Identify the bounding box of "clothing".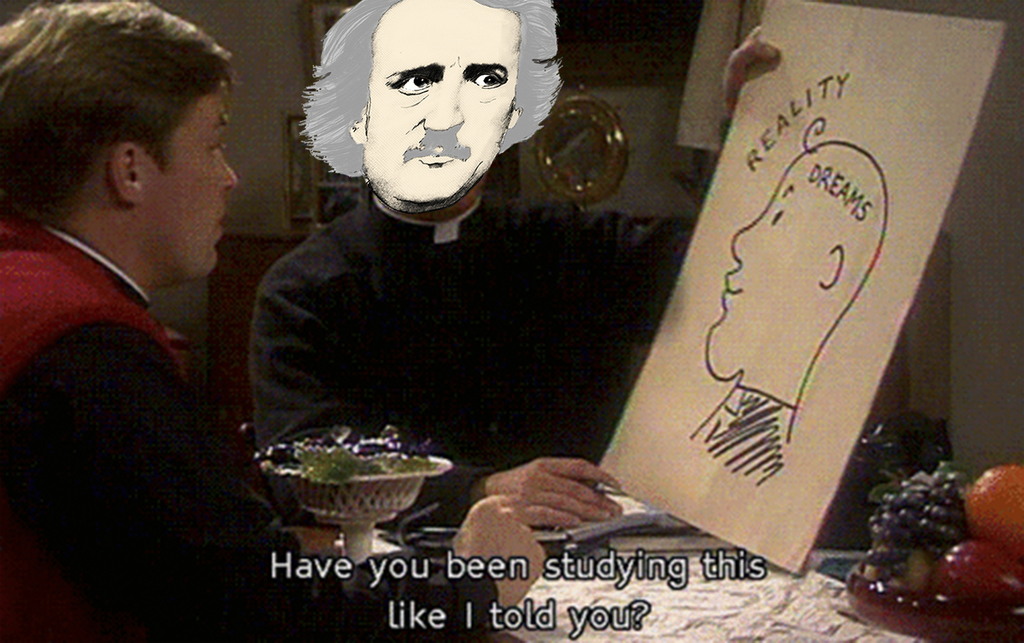
select_region(230, 189, 737, 569).
